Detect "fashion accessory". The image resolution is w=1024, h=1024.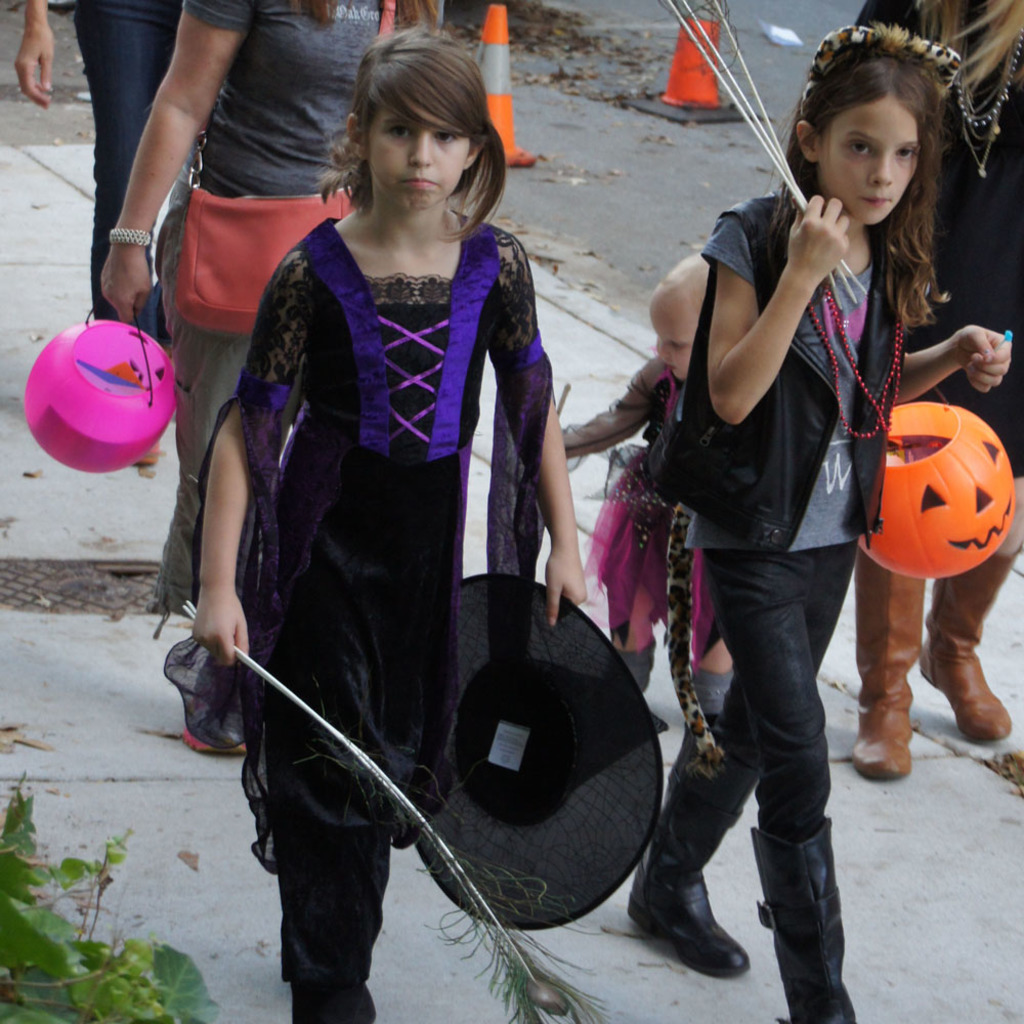
[x1=109, y1=223, x2=153, y2=248].
